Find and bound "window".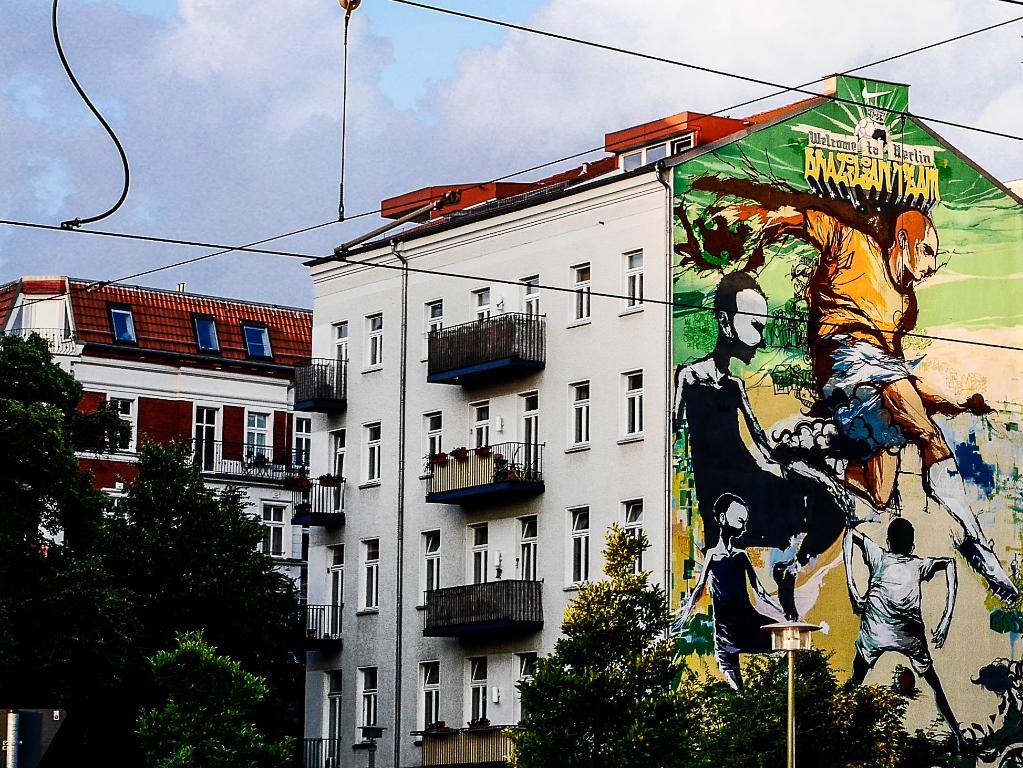
Bound: select_region(105, 393, 137, 457).
